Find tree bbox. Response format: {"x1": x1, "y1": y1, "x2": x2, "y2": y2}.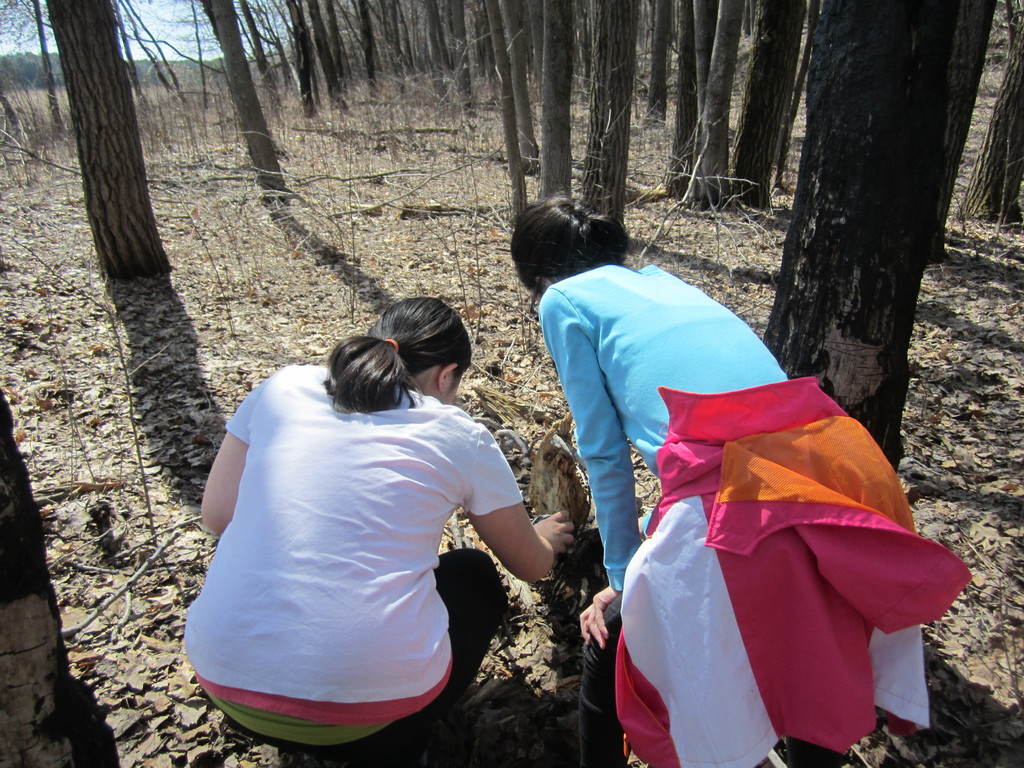
{"x1": 168, "y1": 0, "x2": 292, "y2": 200}.
